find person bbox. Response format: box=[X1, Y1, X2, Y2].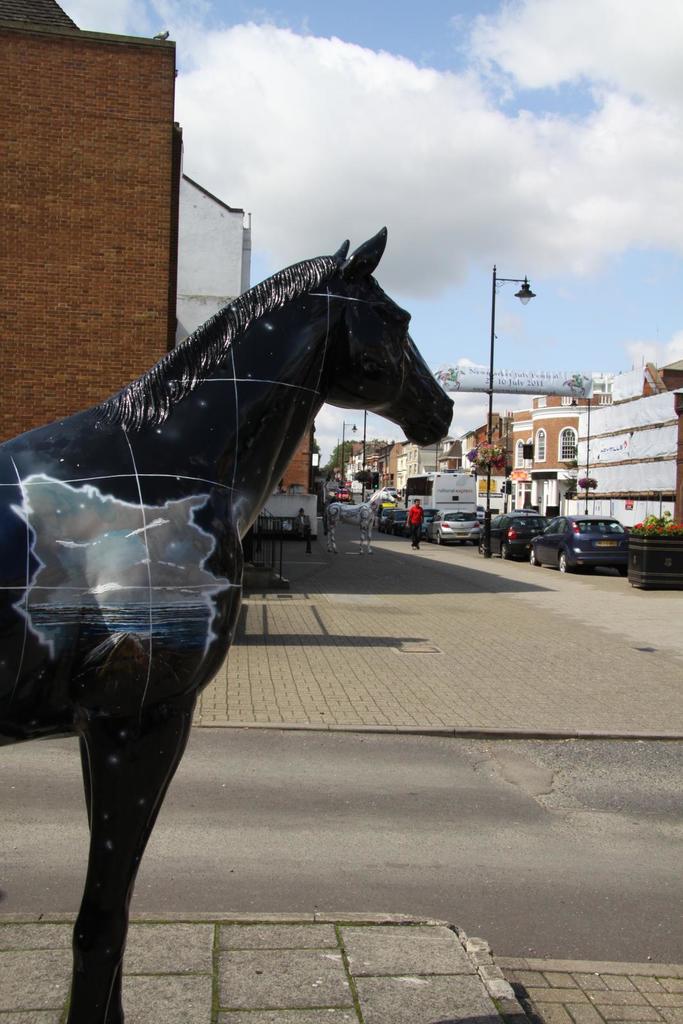
box=[404, 490, 430, 556].
